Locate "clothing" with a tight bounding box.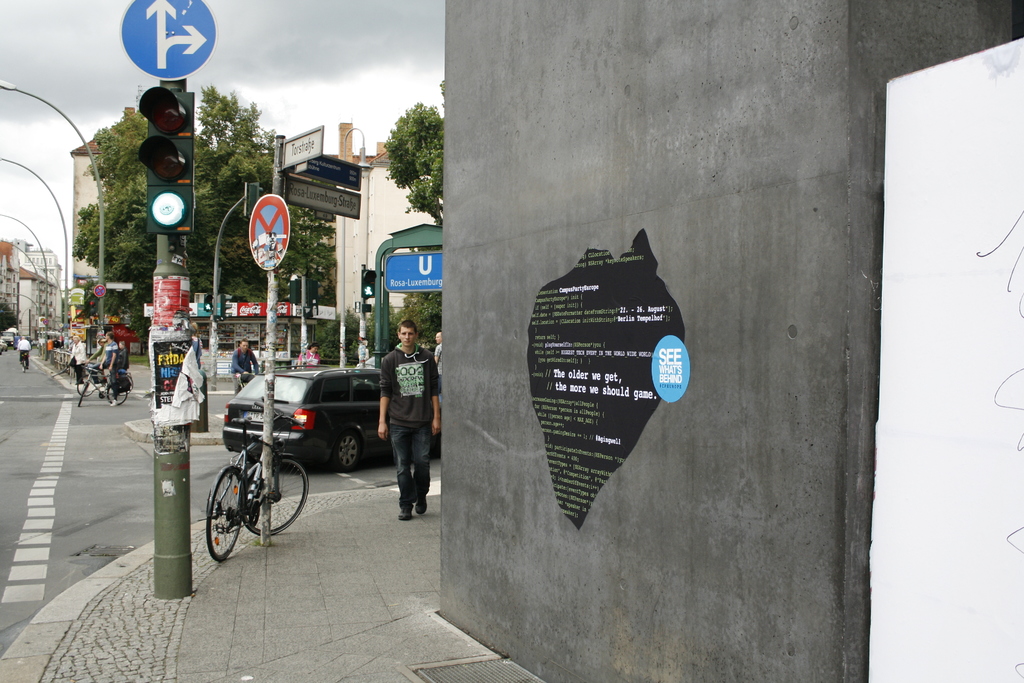
left=116, top=347, right=130, bottom=374.
